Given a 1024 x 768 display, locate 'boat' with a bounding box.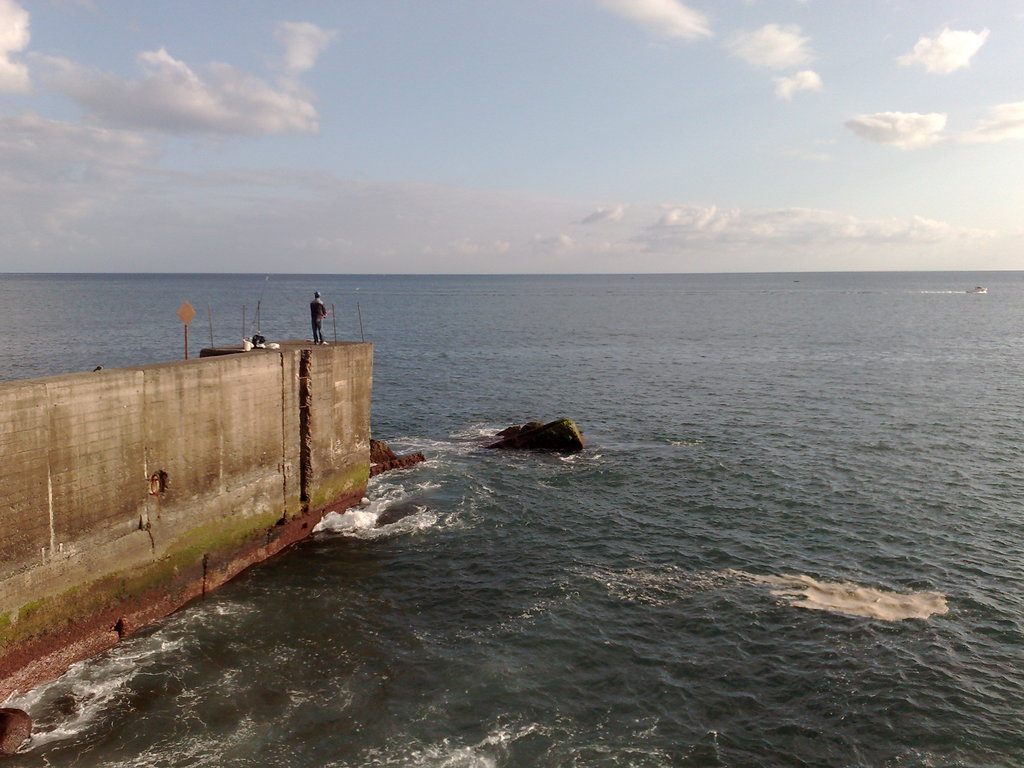
Located: {"x1": 966, "y1": 284, "x2": 986, "y2": 300}.
